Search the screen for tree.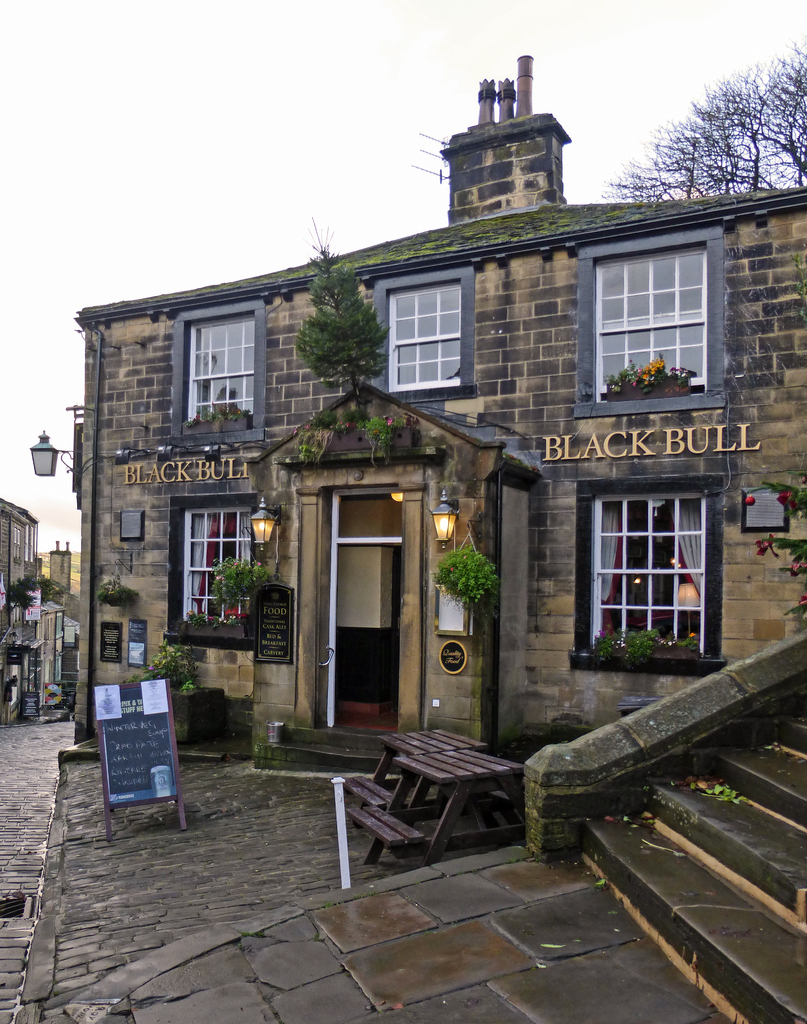
Found at (x1=656, y1=50, x2=800, y2=193).
